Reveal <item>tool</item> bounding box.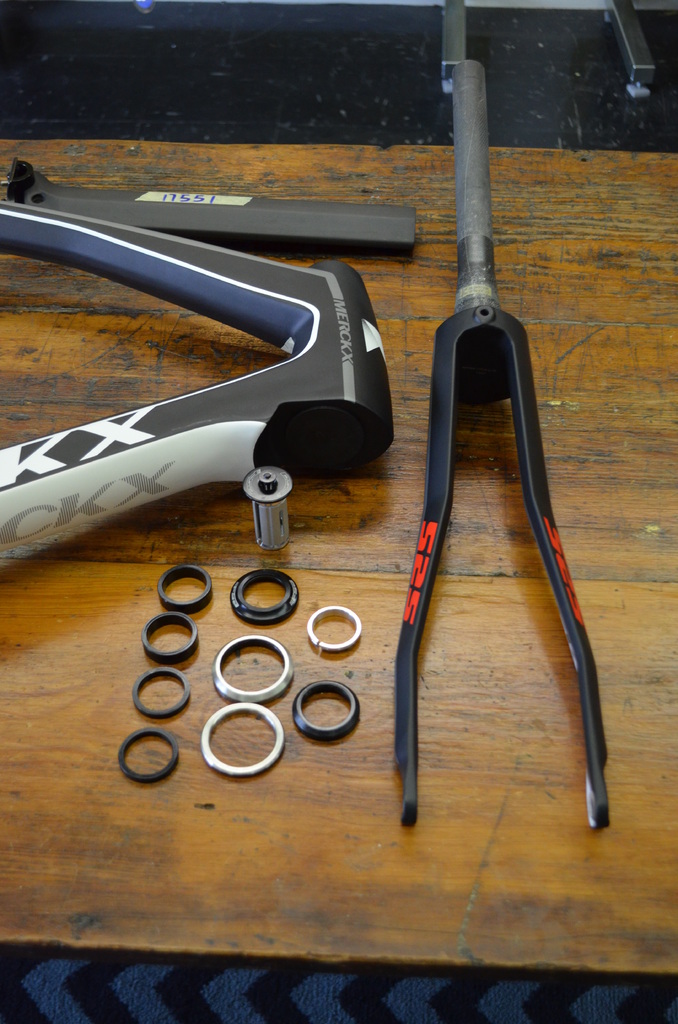
Revealed: [left=137, top=673, right=190, bottom=729].
